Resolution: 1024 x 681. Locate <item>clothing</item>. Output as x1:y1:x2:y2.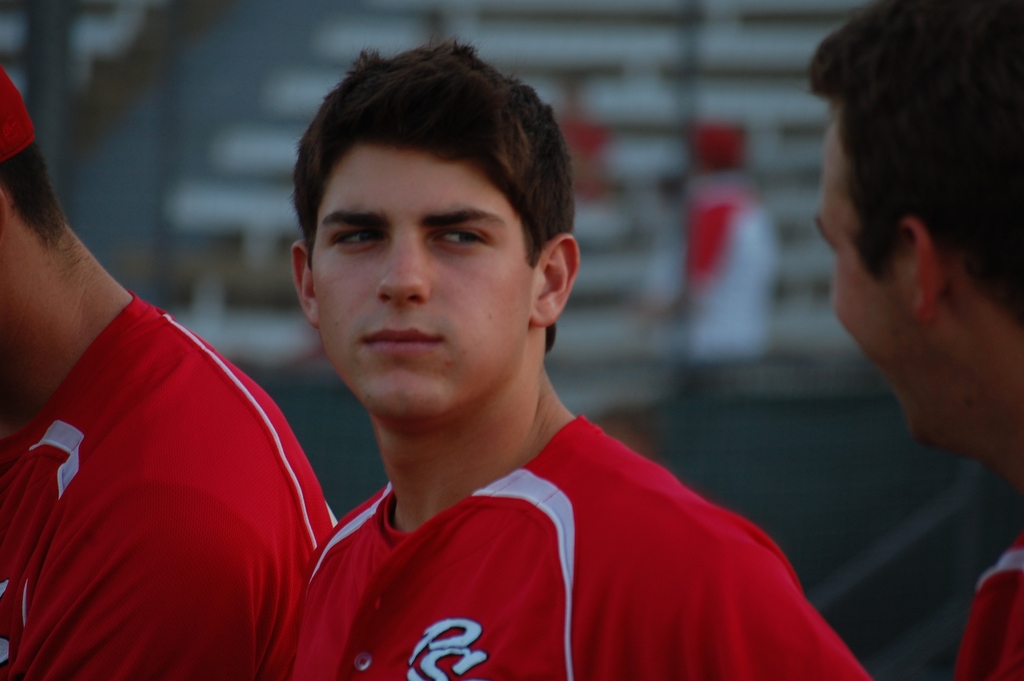
0:299:333:680.
